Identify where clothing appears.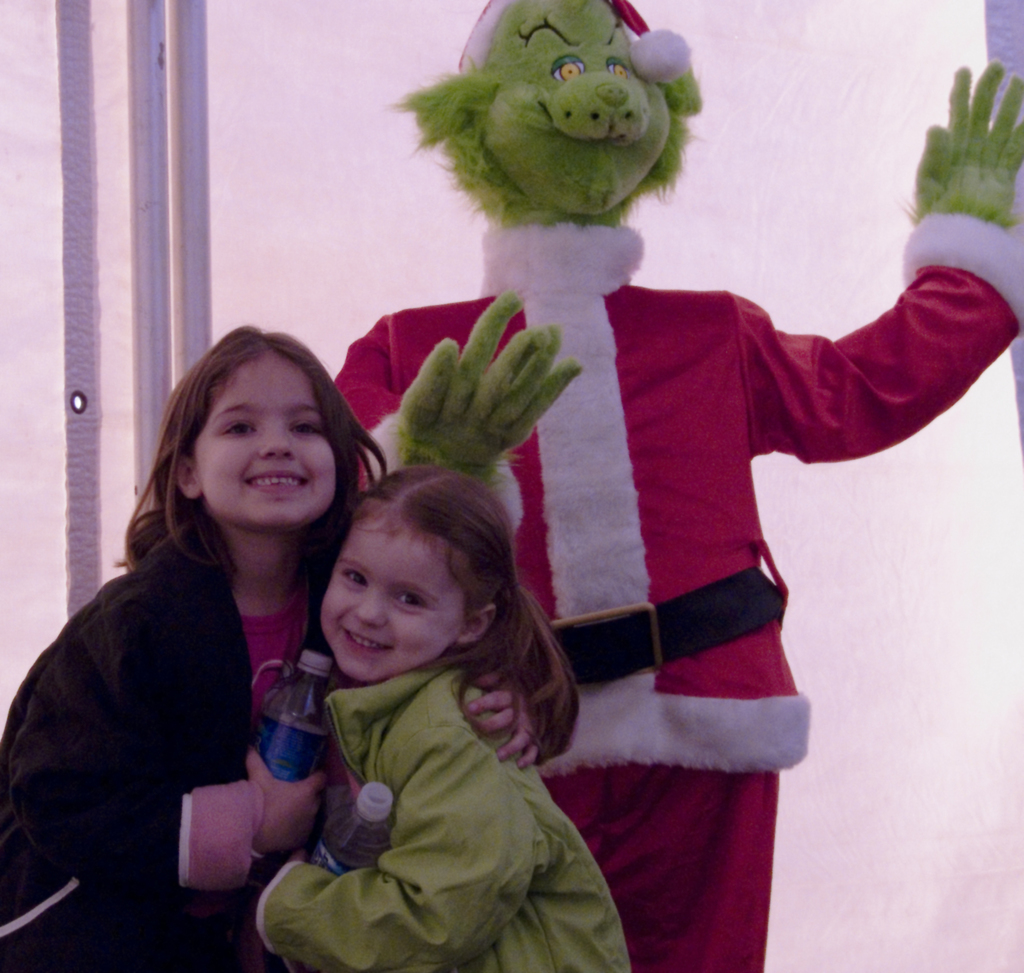
Appears at [256,651,630,971].
